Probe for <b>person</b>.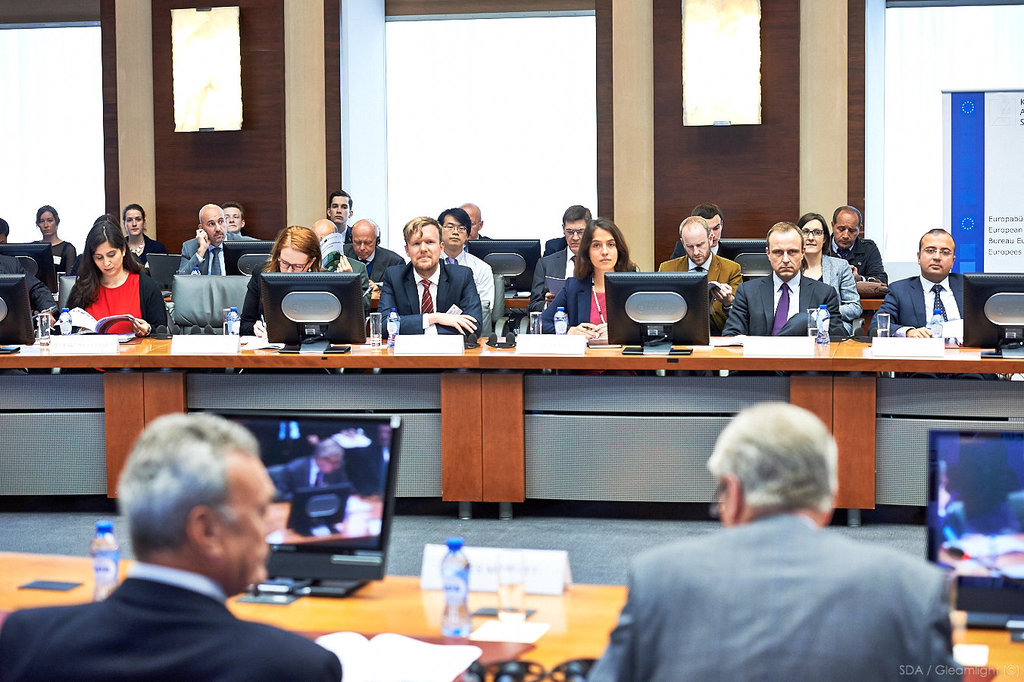
Probe result: box(527, 200, 588, 302).
